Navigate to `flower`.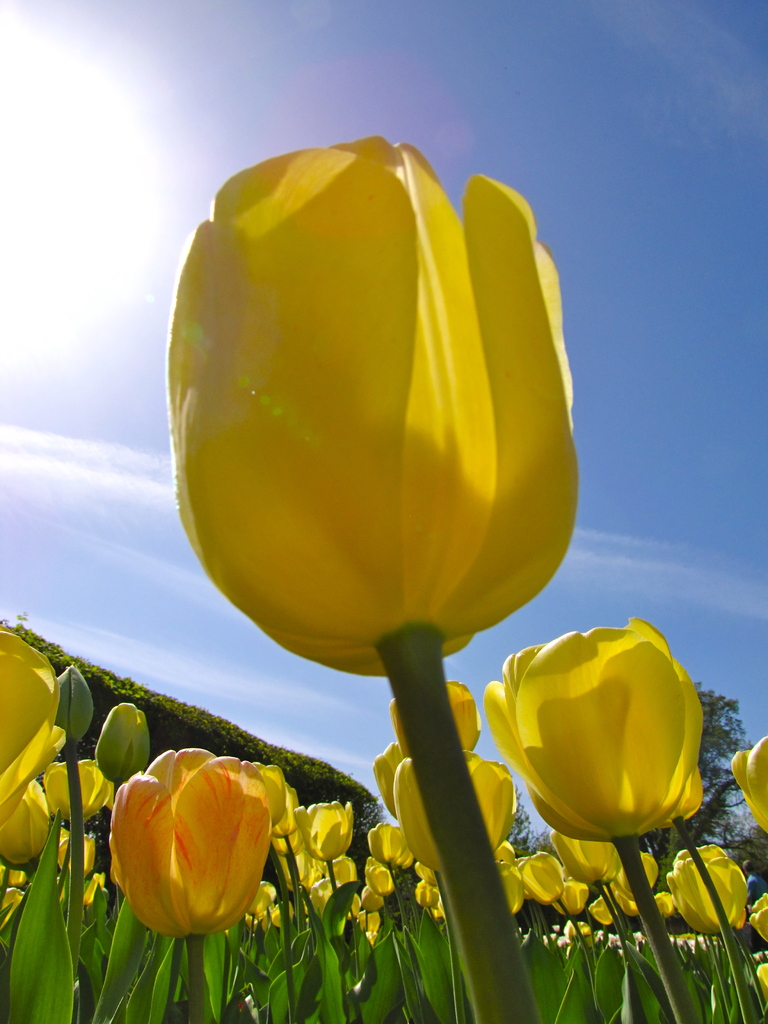
Navigation target: rect(157, 127, 573, 746).
